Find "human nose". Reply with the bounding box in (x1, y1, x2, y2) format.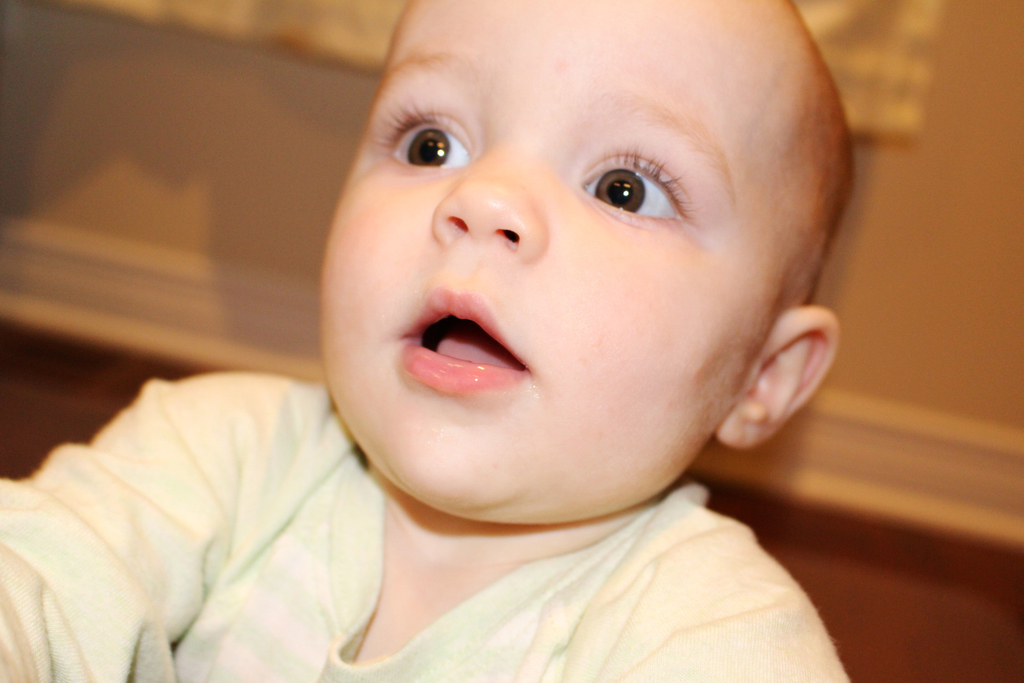
(431, 143, 540, 259).
